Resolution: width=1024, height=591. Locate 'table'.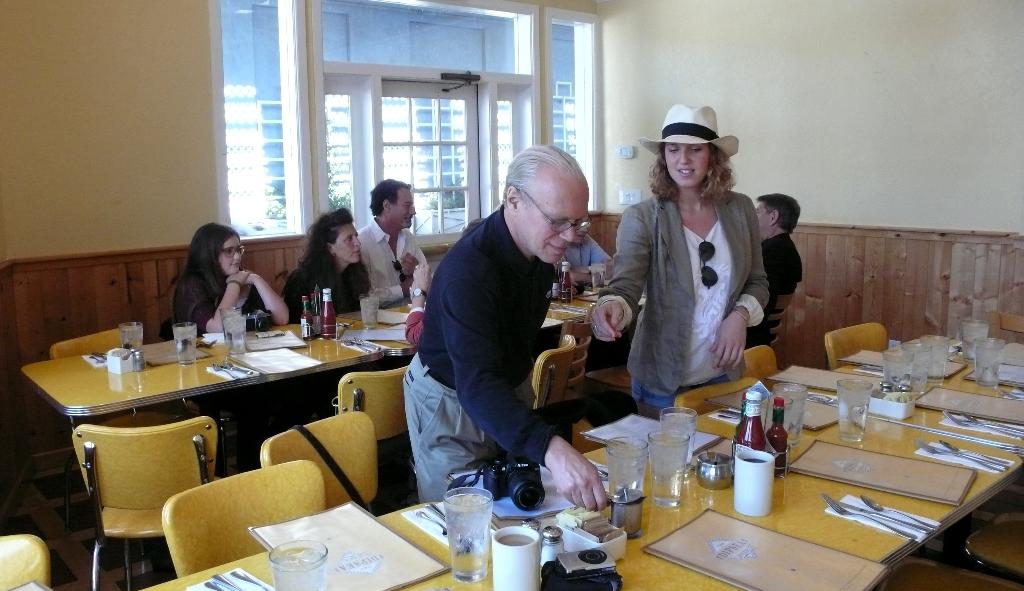
l=140, t=414, r=1023, b=590.
